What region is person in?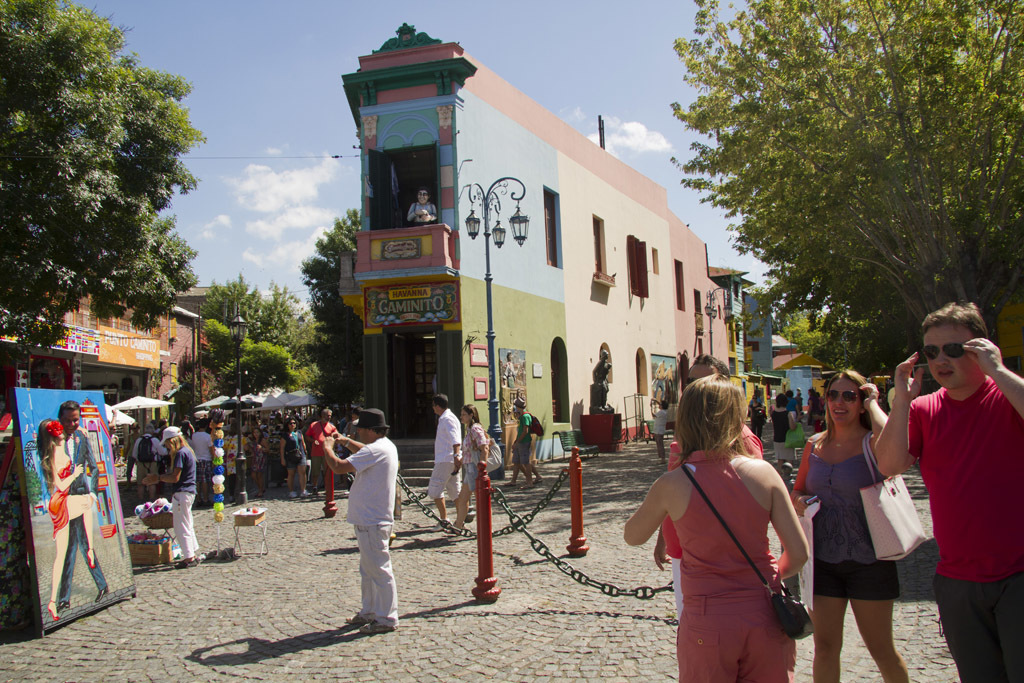
309:412:338:488.
